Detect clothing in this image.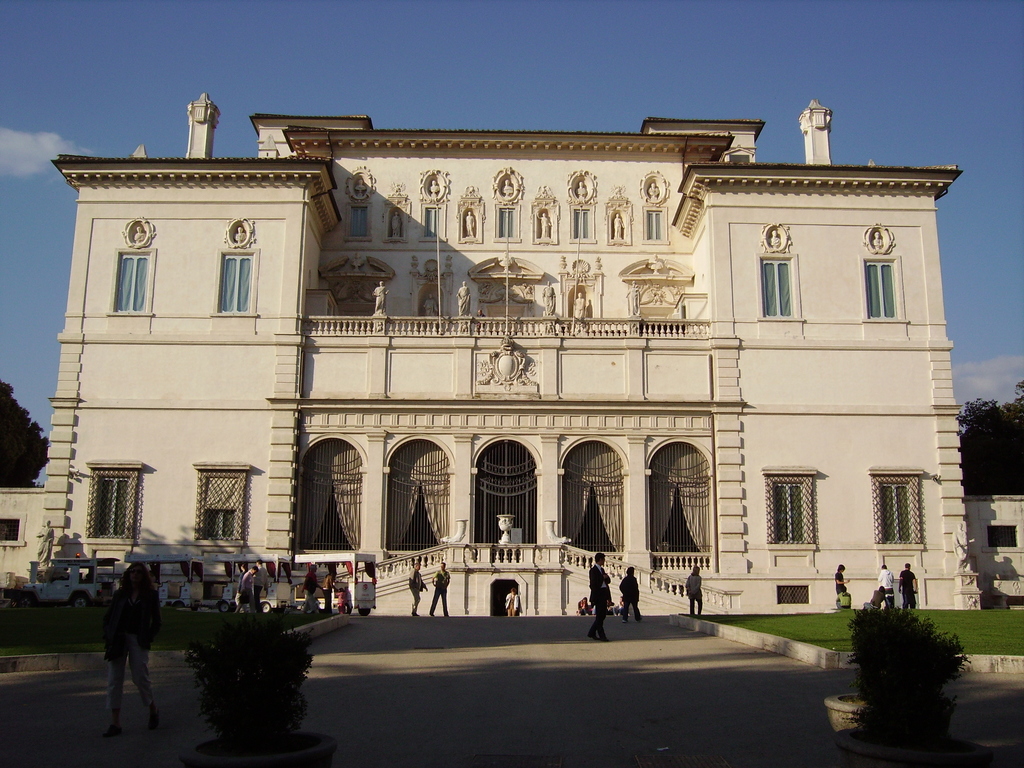
Detection: bbox(627, 573, 642, 617).
